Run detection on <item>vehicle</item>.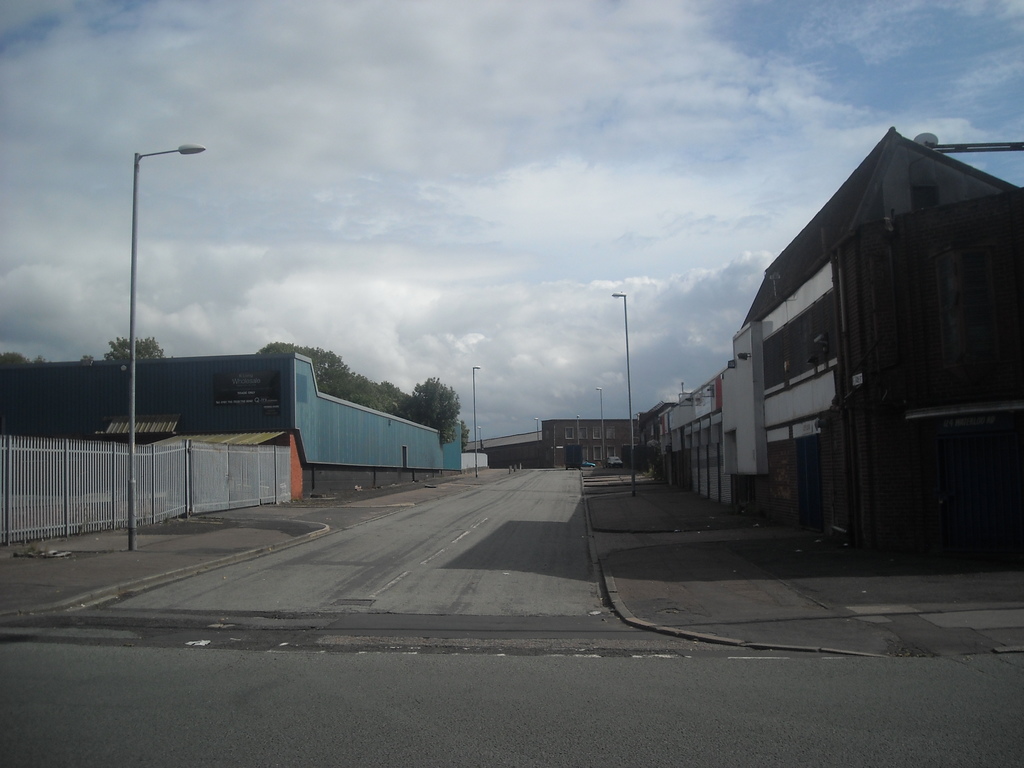
Result: [583,458,595,468].
